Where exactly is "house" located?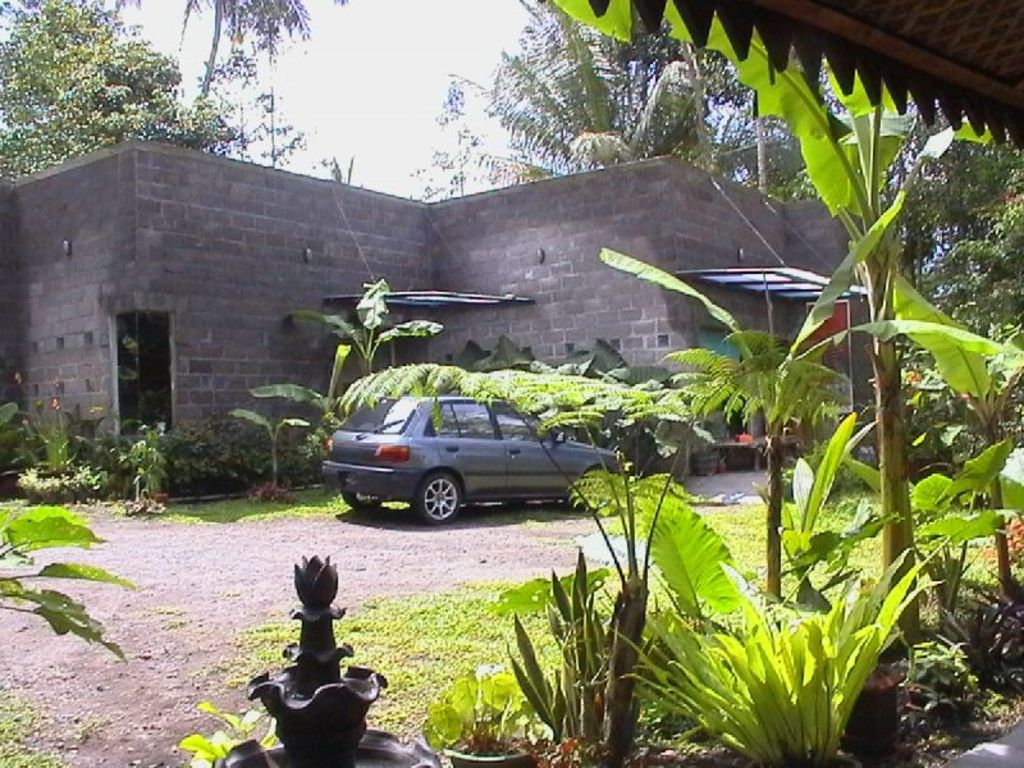
Its bounding box is <box>0,138,881,503</box>.
